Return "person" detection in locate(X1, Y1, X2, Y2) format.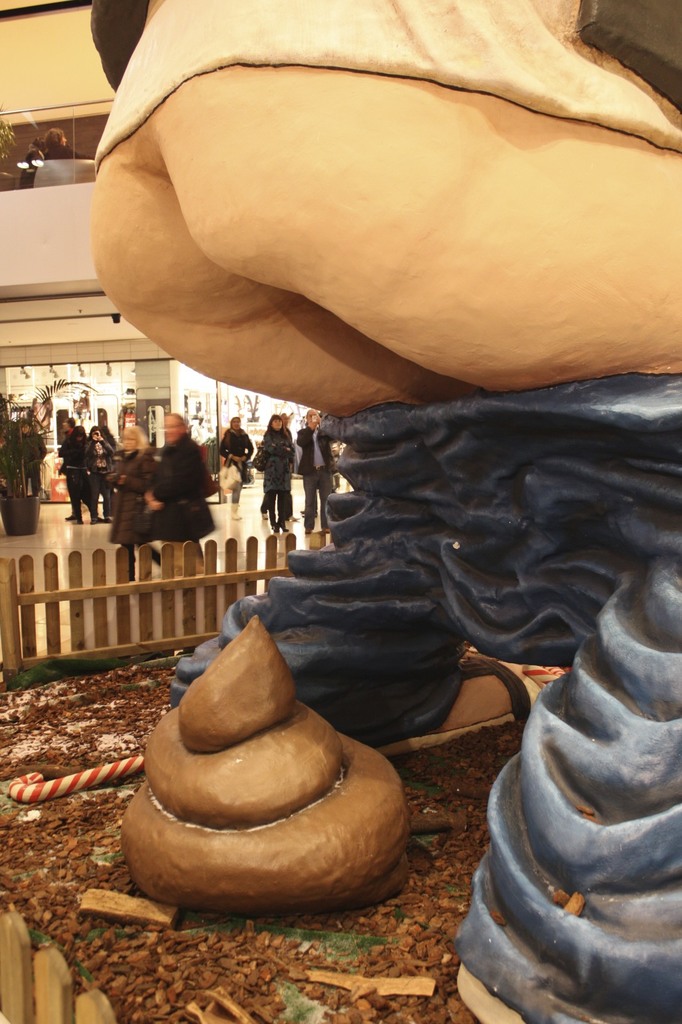
locate(293, 408, 335, 537).
